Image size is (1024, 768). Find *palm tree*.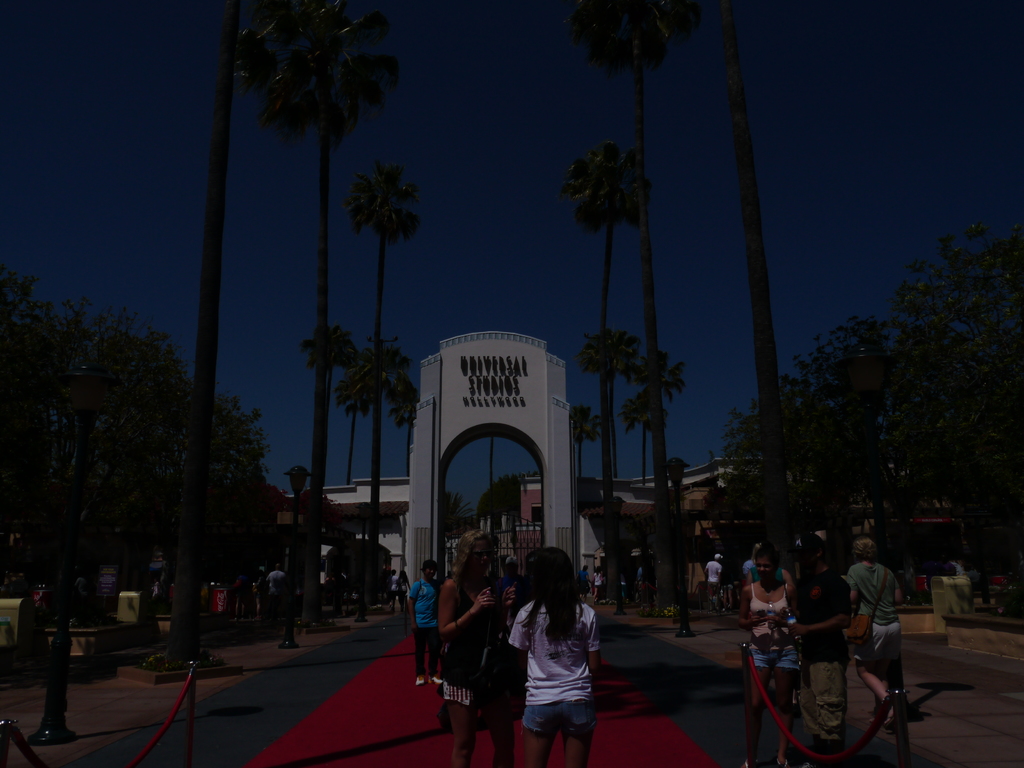
{"left": 312, "top": 151, "right": 429, "bottom": 576}.
